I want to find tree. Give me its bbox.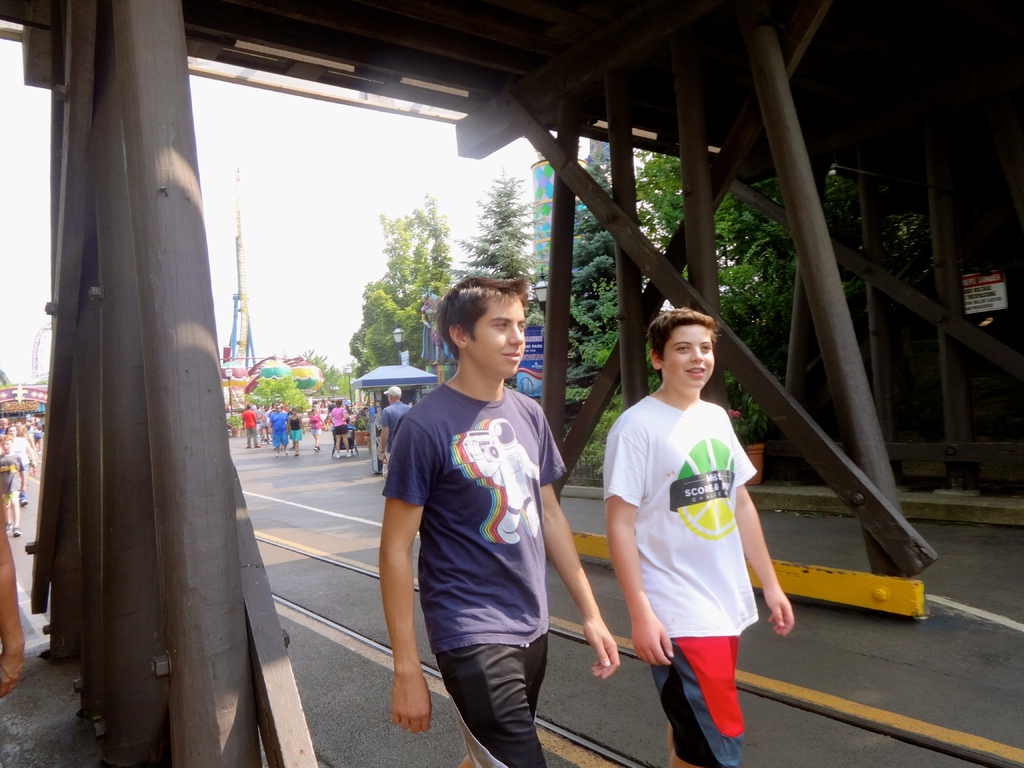
<bbox>716, 193, 796, 457</bbox>.
